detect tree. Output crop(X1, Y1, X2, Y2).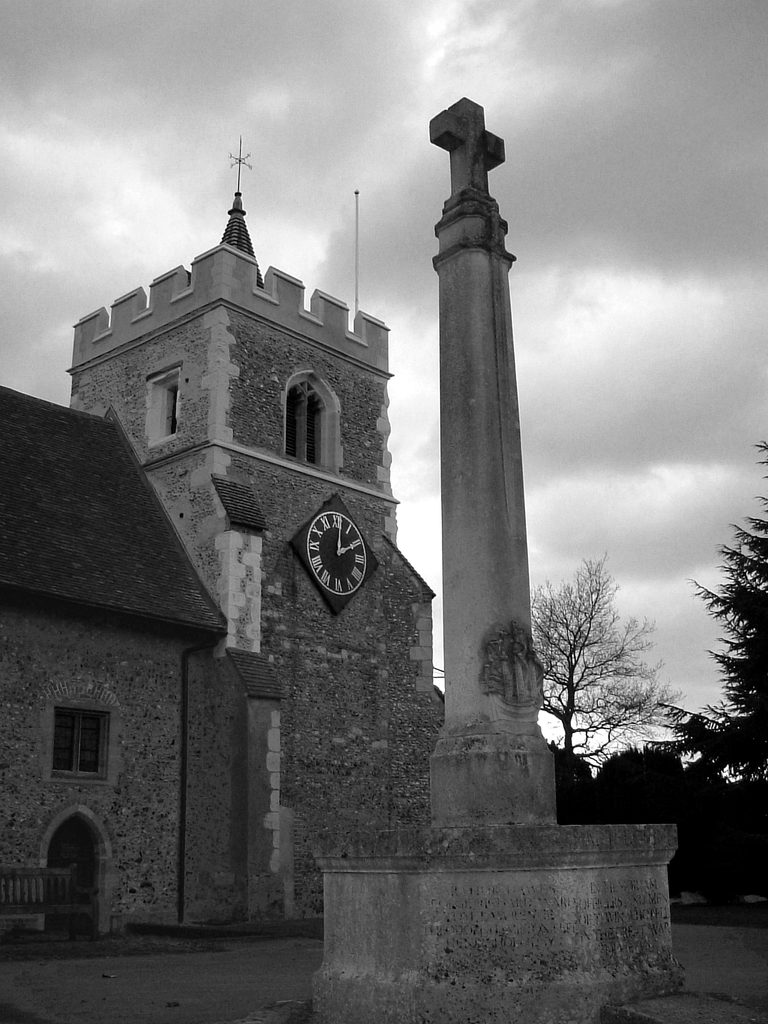
crop(589, 741, 715, 904).
